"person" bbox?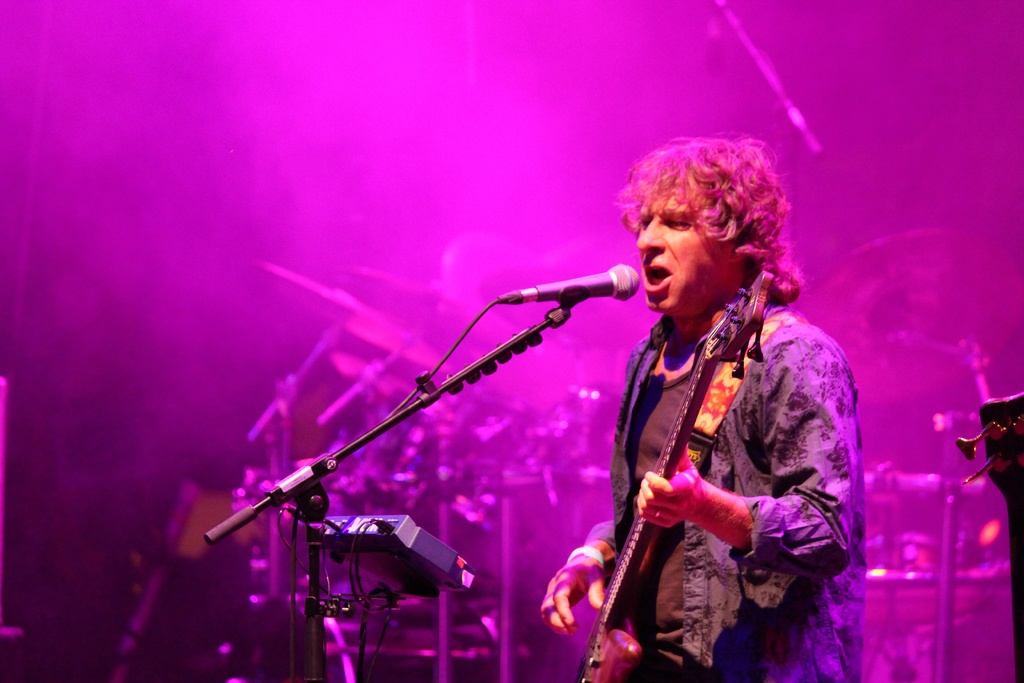
bbox=(540, 133, 872, 682)
